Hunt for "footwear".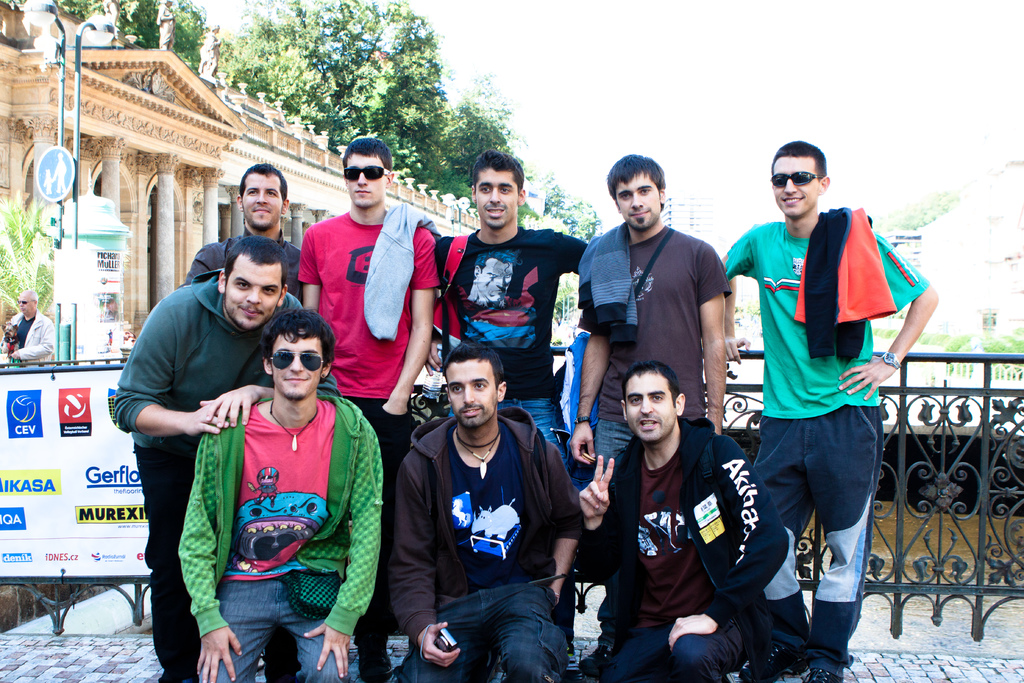
Hunted down at box=[740, 645, 812, 682].
